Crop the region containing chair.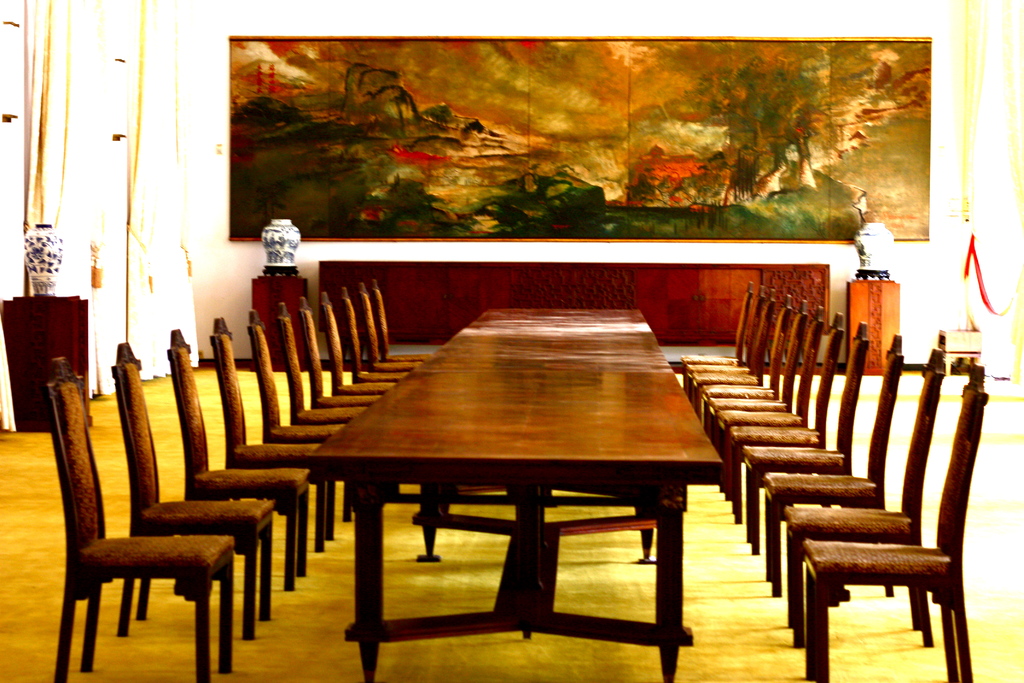
Crop region: Rect(682, 281, 755, 393).
